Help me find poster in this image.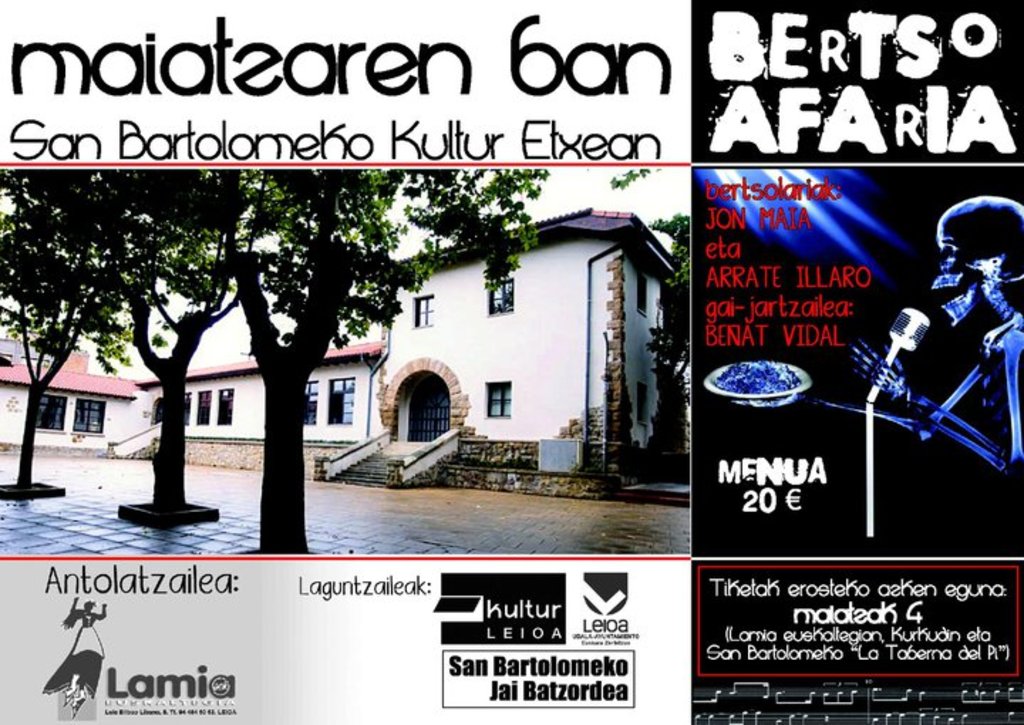
Found it: l=0, t=0, r=1023, b=724.
